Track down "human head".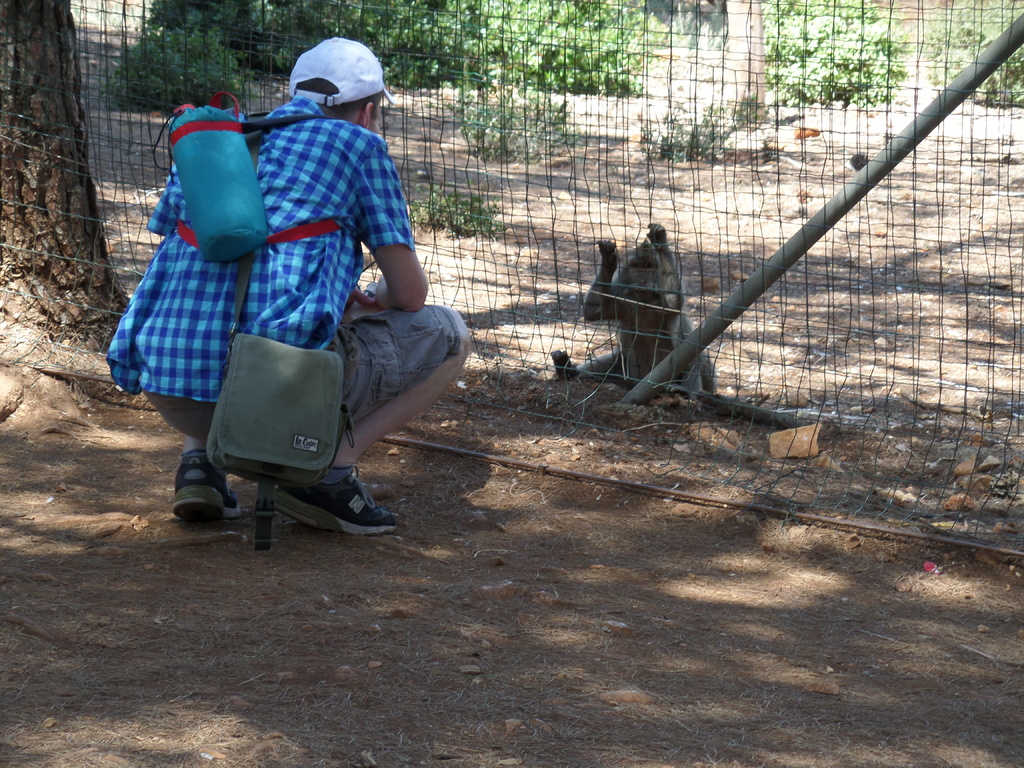
Tracked to 282,37,384,122.
